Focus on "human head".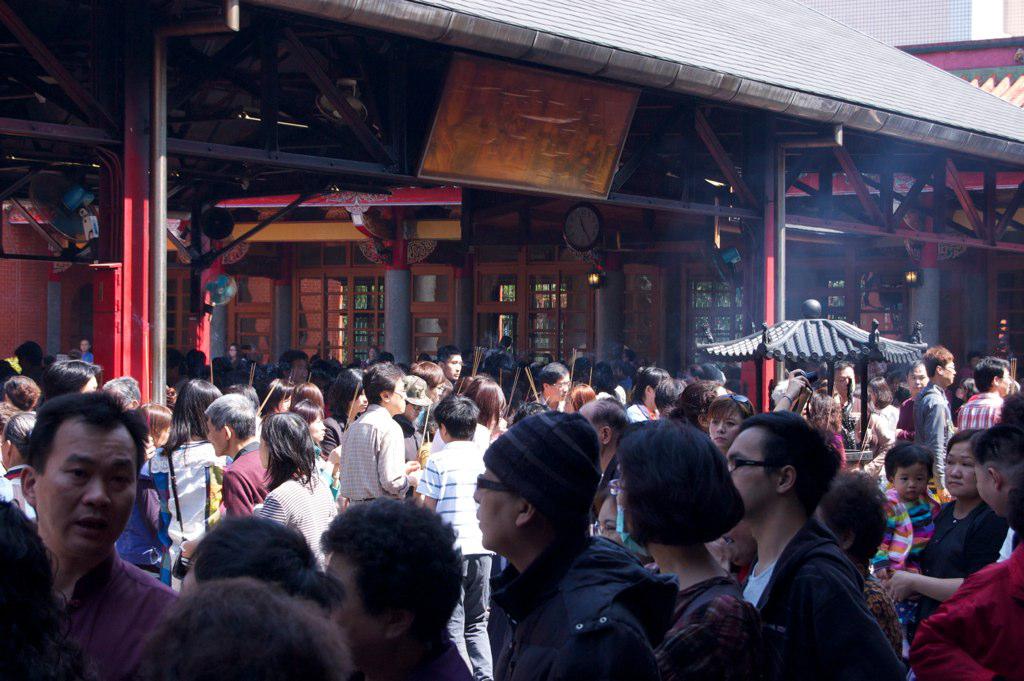
Focused at bbox=[219, 381, 256, 406].
